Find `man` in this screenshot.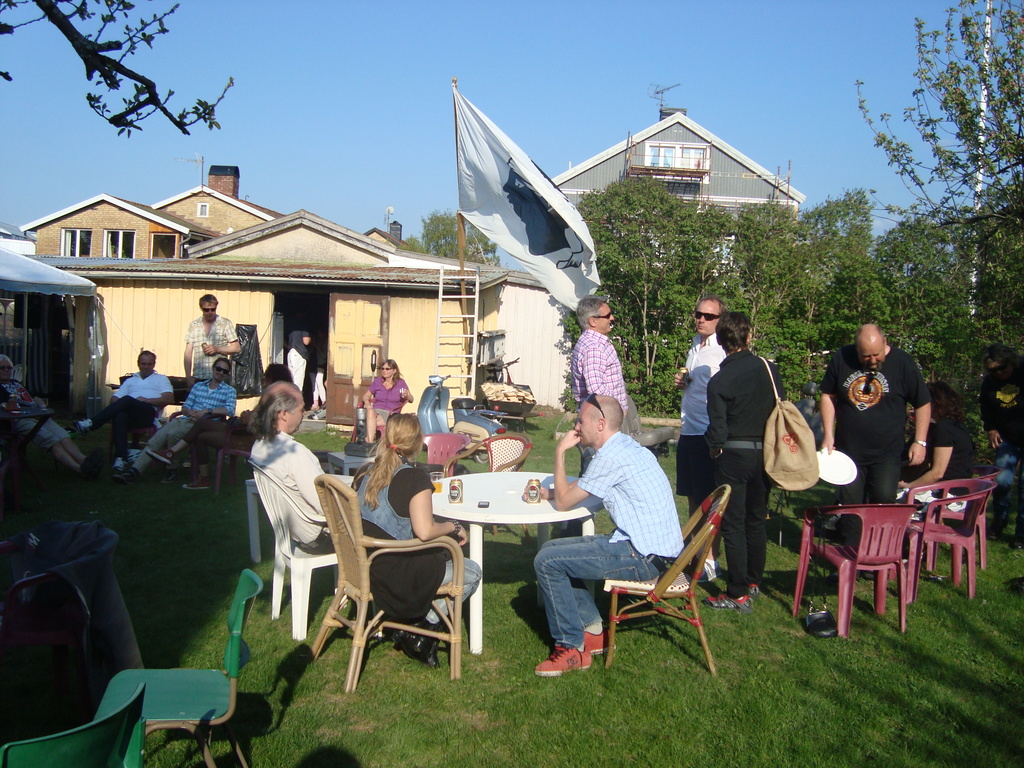
The bounding box for `man` is {"left": 74, "top": 342, "right": 179, "bottom": 449}.
